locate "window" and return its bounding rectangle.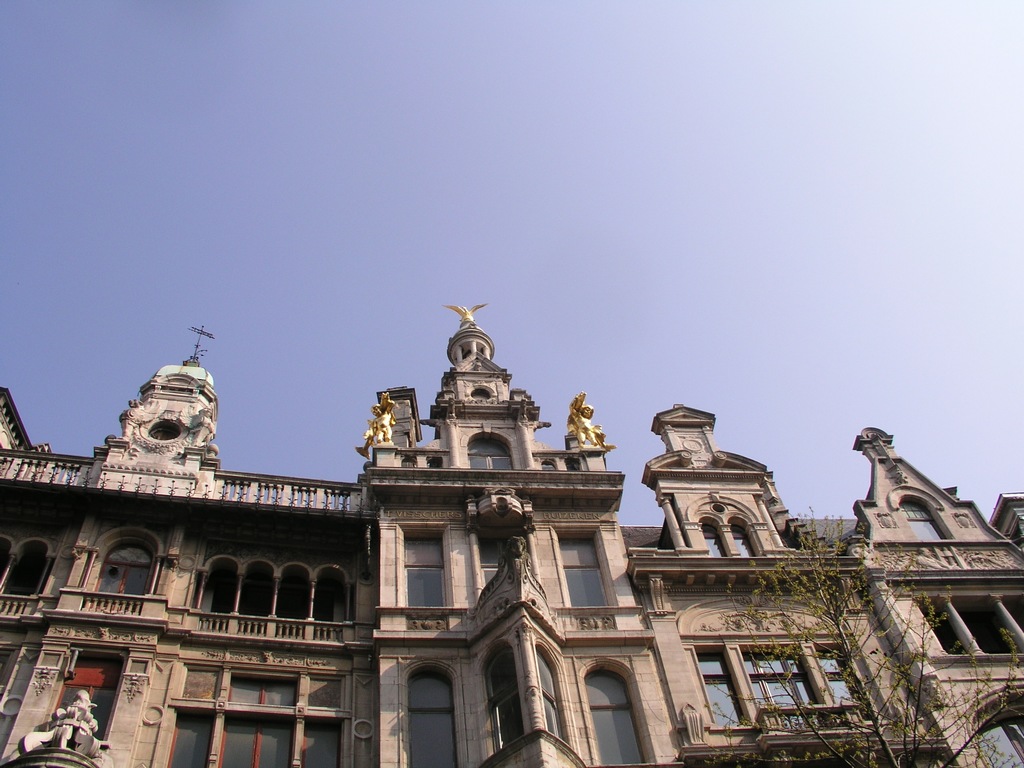
463:433:513:474.
